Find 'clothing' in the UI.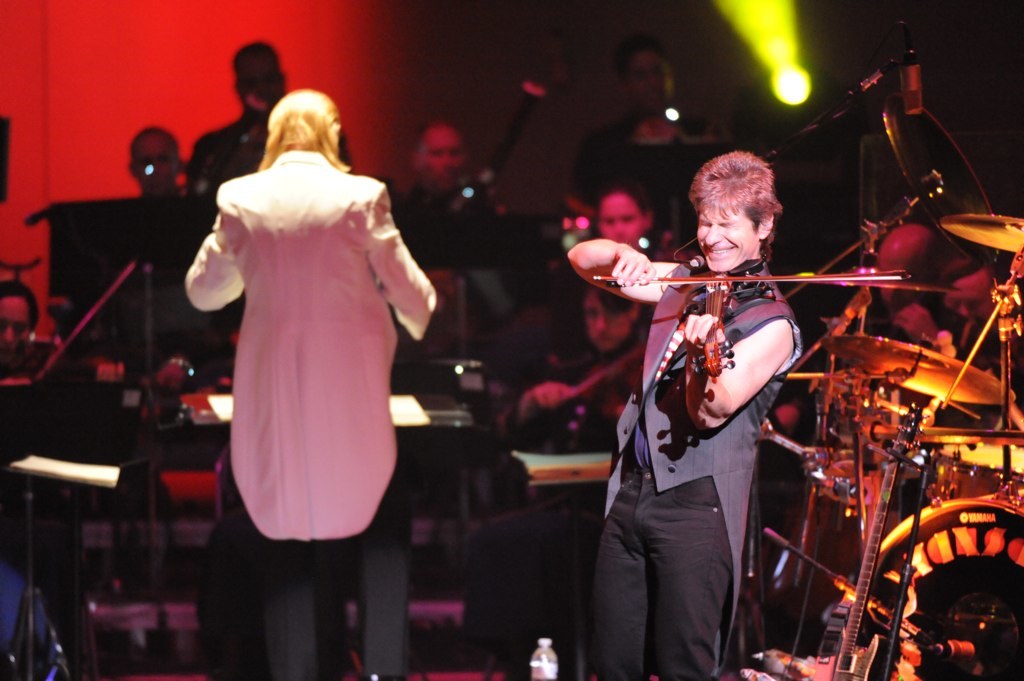
UI element at box=[478, 332, 650, 680].
